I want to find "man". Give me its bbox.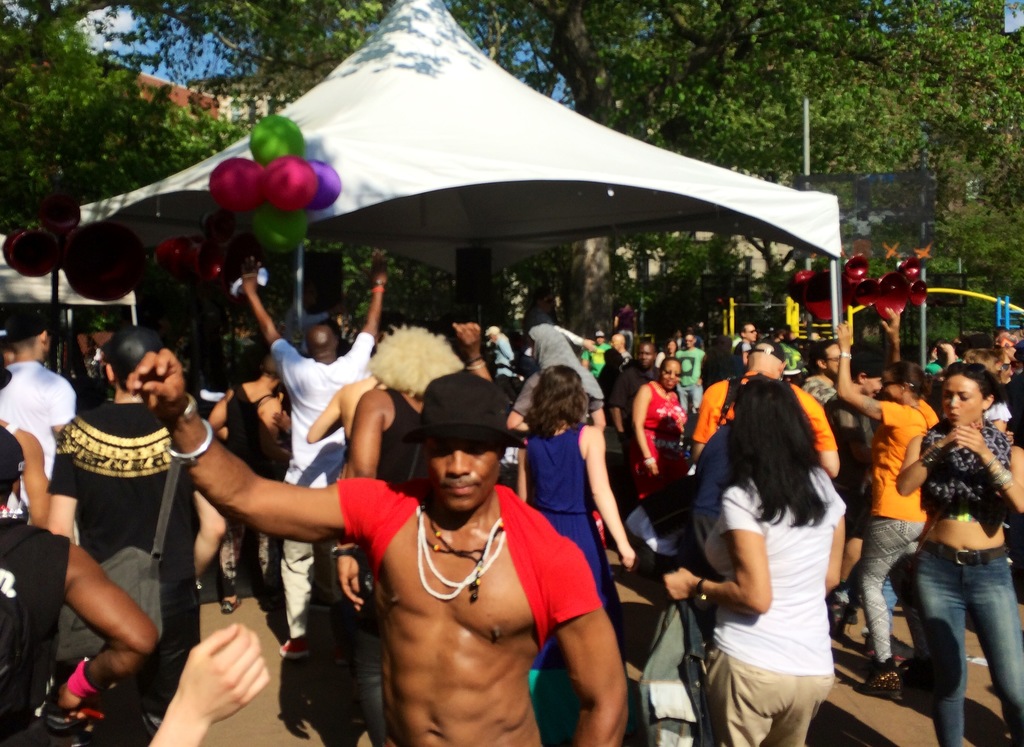
0/308/84/546.
